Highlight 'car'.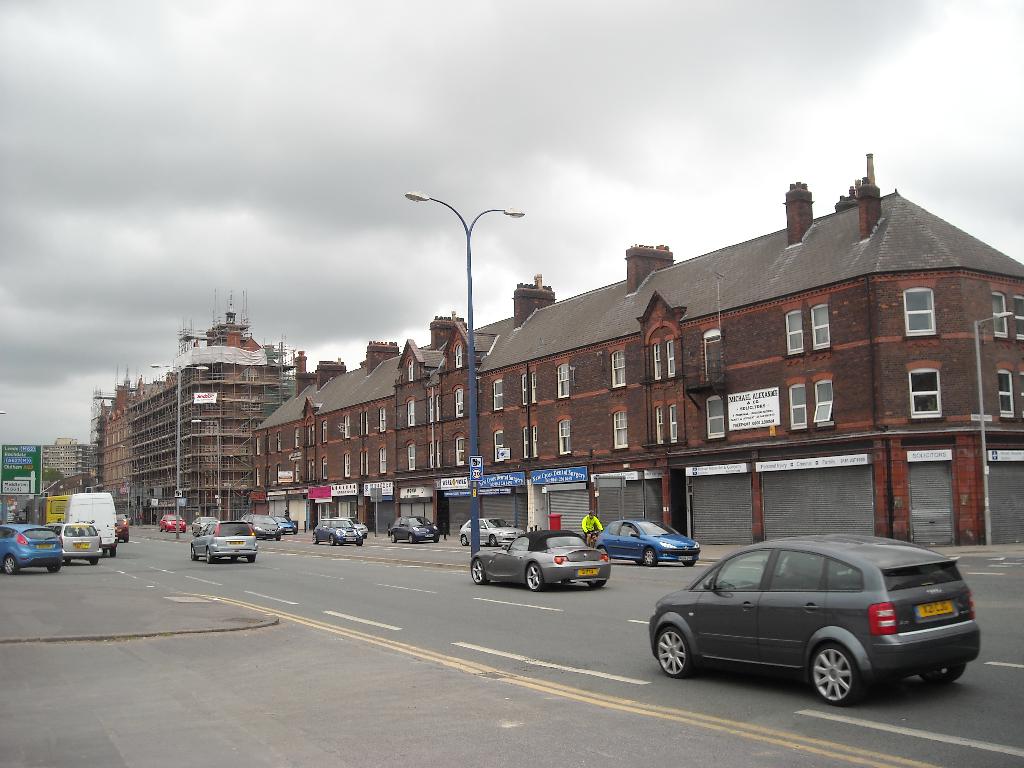
Highlighted region: x1=648, y1=533, x2=981, y2=706.
